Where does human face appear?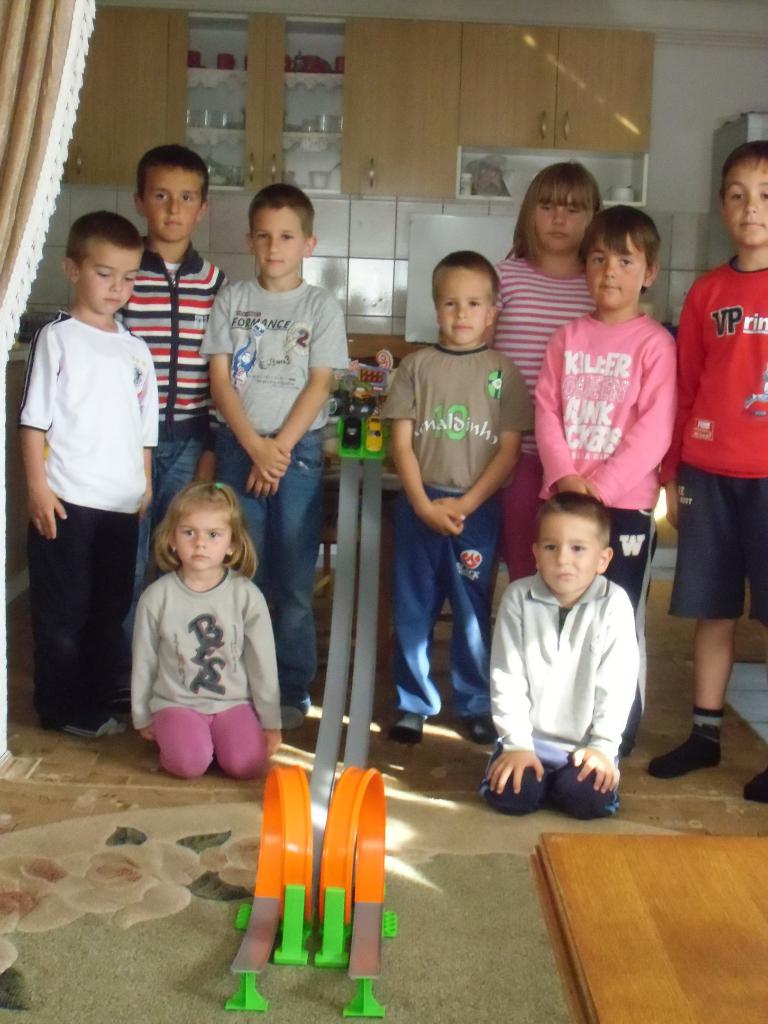
Appears at (left=726, top=165, right=767, bottom=251).
